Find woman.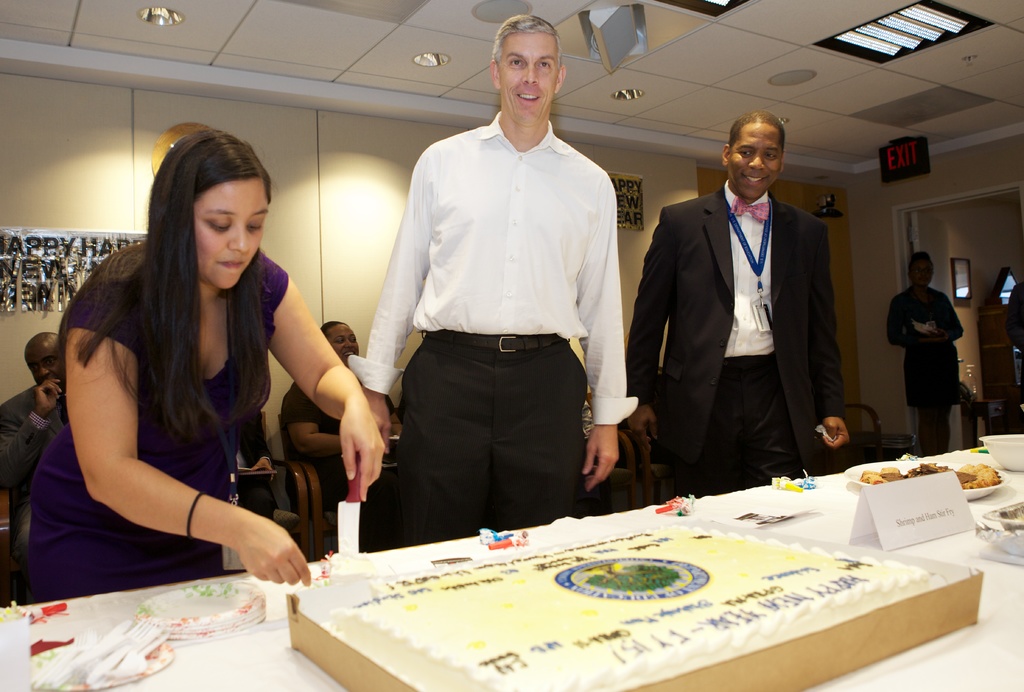
x1=282, y1=320, x2=392, y2=510.
